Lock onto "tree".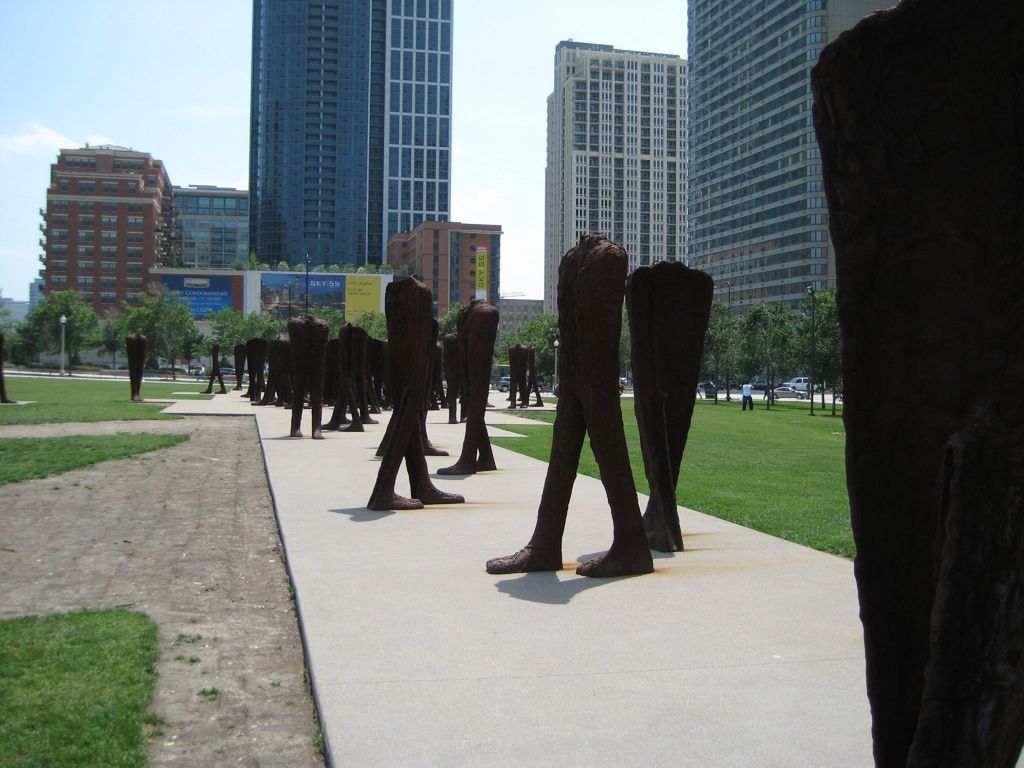
Locked: BBox(308, 301, 344, 337).
